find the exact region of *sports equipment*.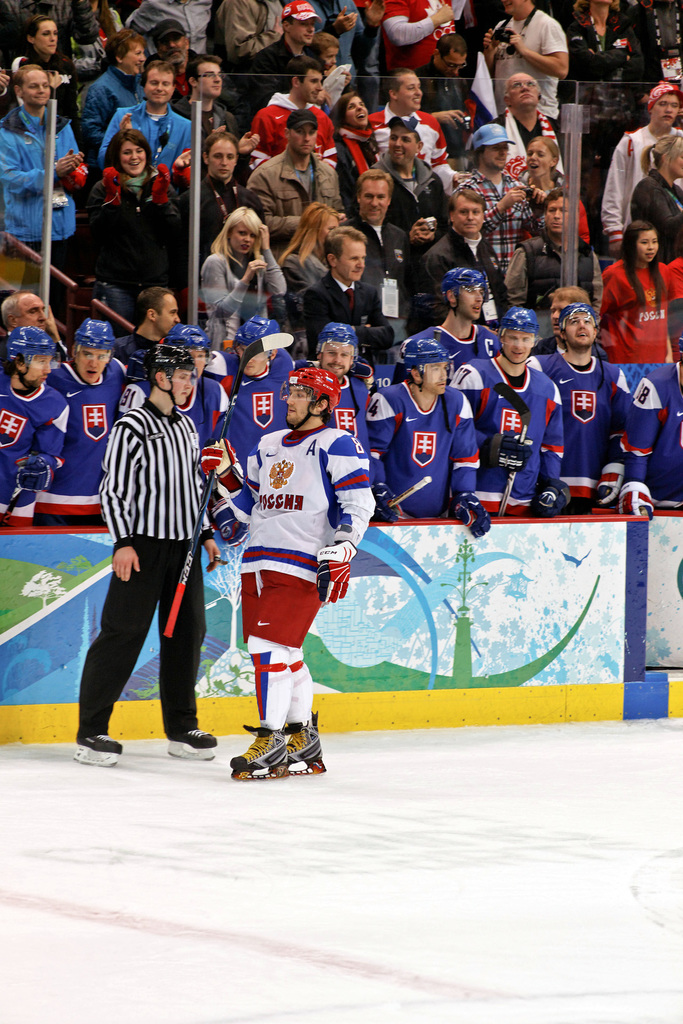
Exact region: l=0, t=449, r=44, b=529.
